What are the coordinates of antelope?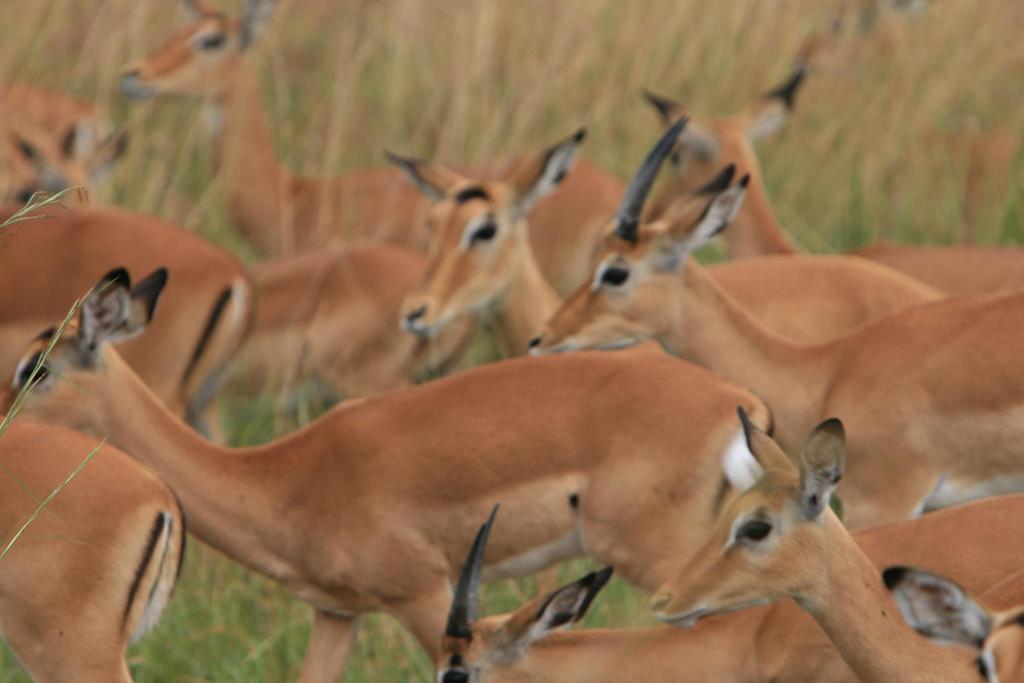
select_region(380, 125, 950, 357).
